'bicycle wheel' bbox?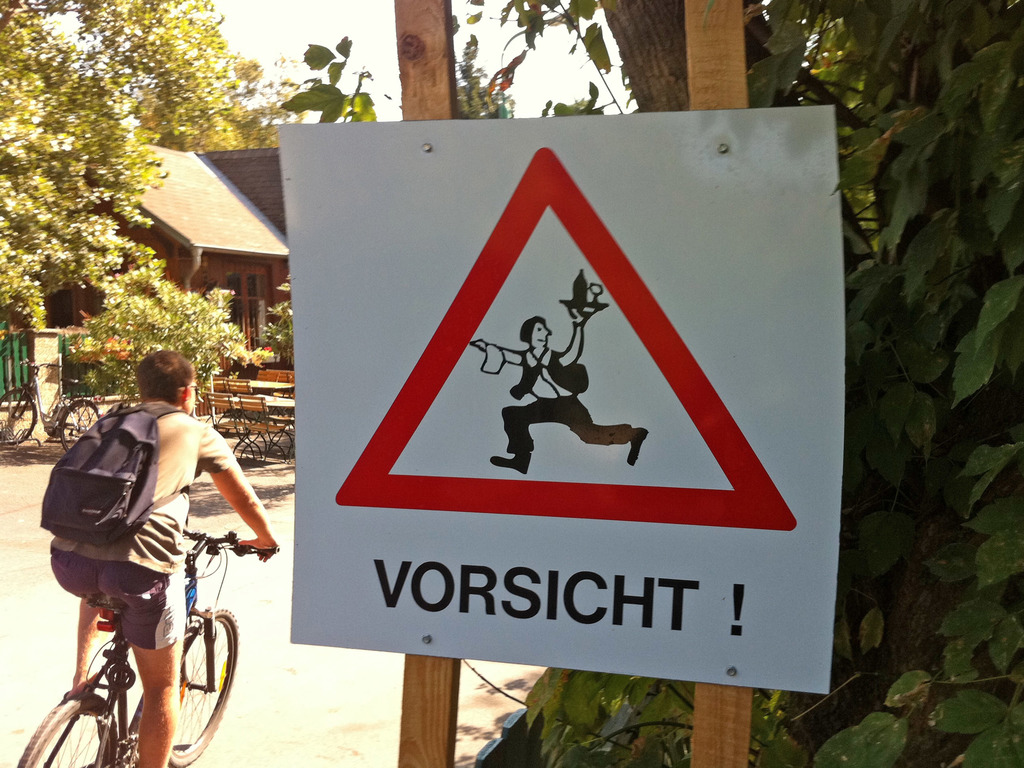
bbox=[129, 611, 220, 742]
